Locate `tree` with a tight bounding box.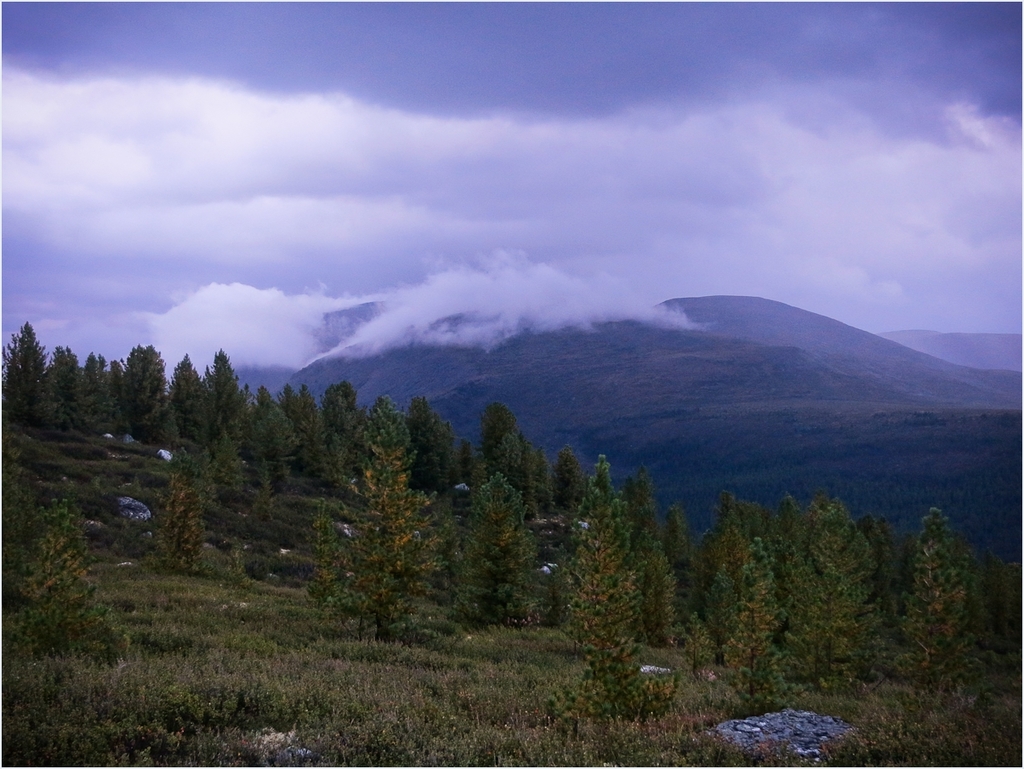
detection(986, 546, 1023, 647).
